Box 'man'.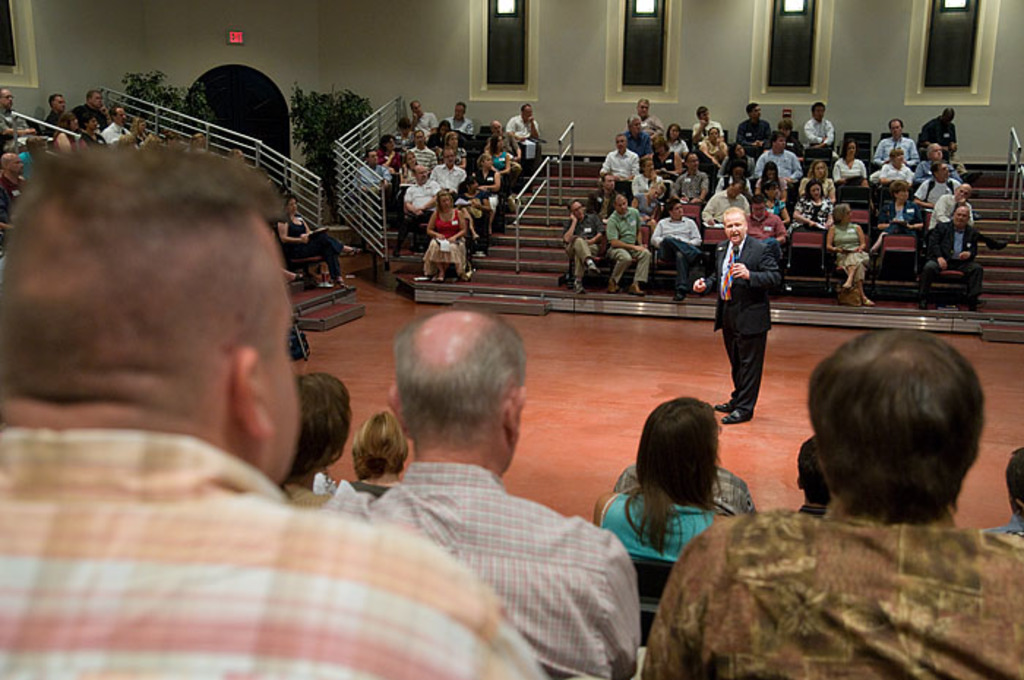
395:161:445:263.
